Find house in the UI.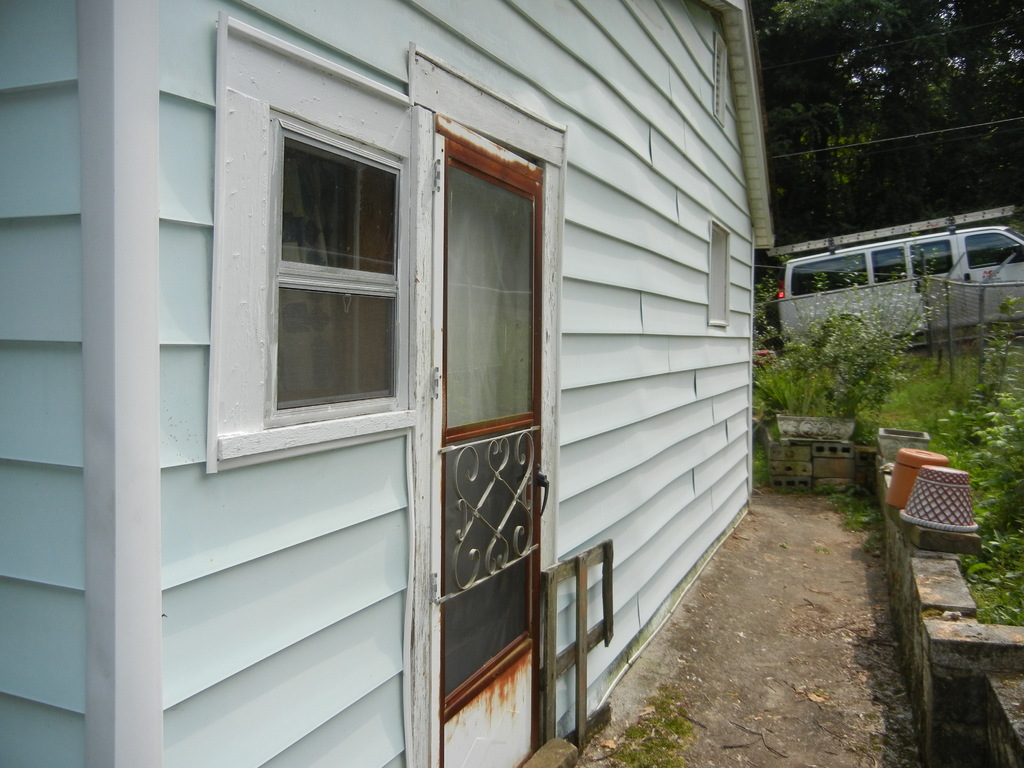
UI element at crop(0, 0, 779, 764).
